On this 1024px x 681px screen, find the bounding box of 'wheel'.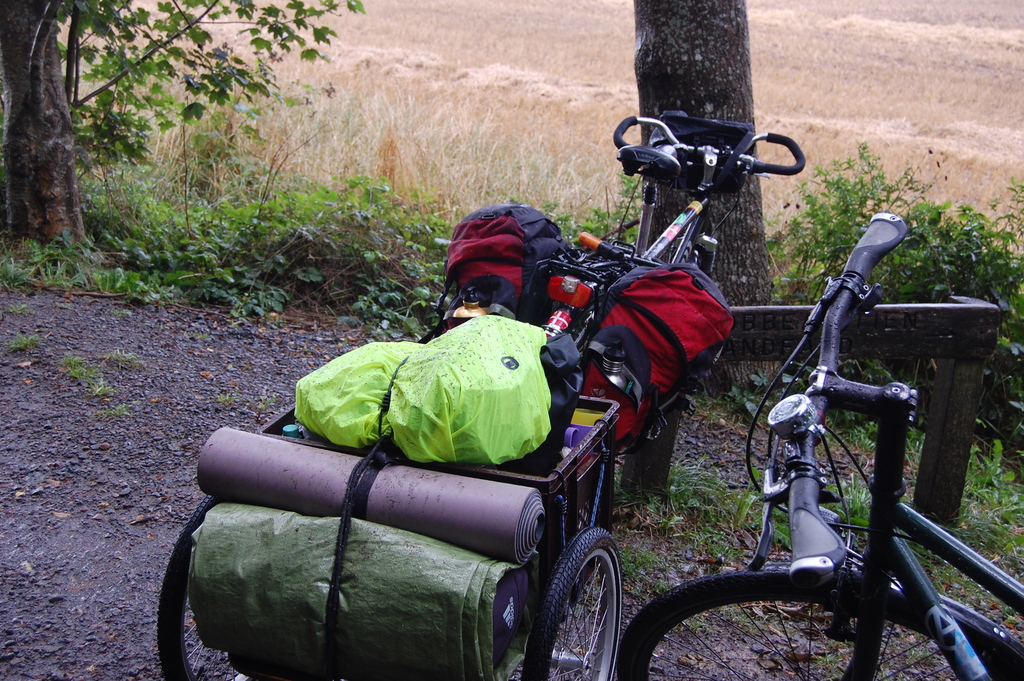
Bounding box: BBox(533, 528, 625, 668).
